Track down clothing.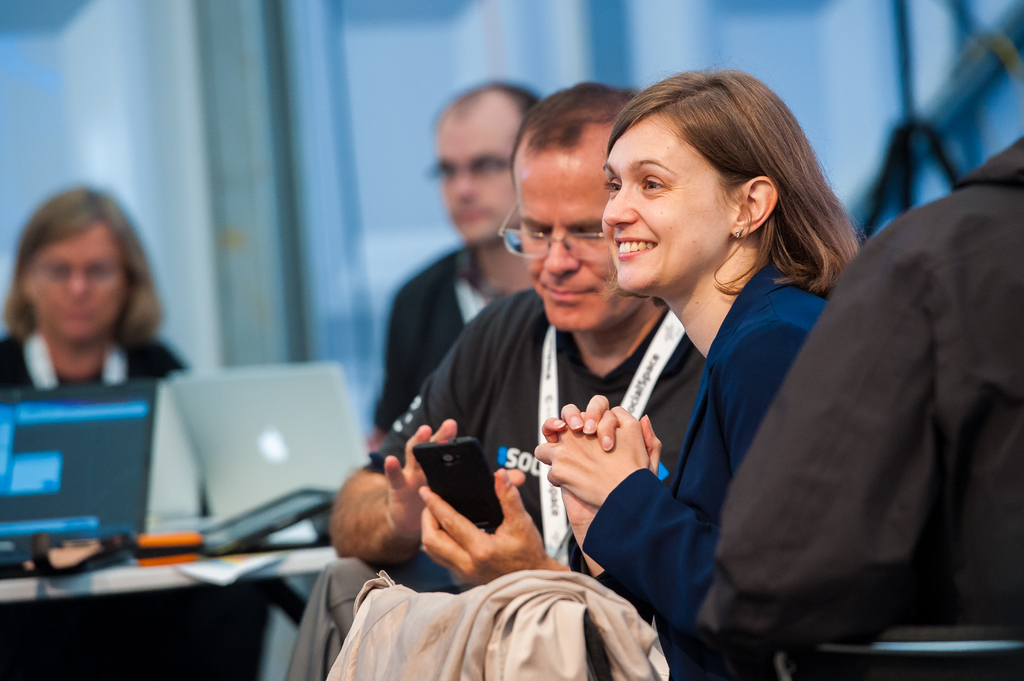
Tracked to box(705, 157, 1023, 680).
